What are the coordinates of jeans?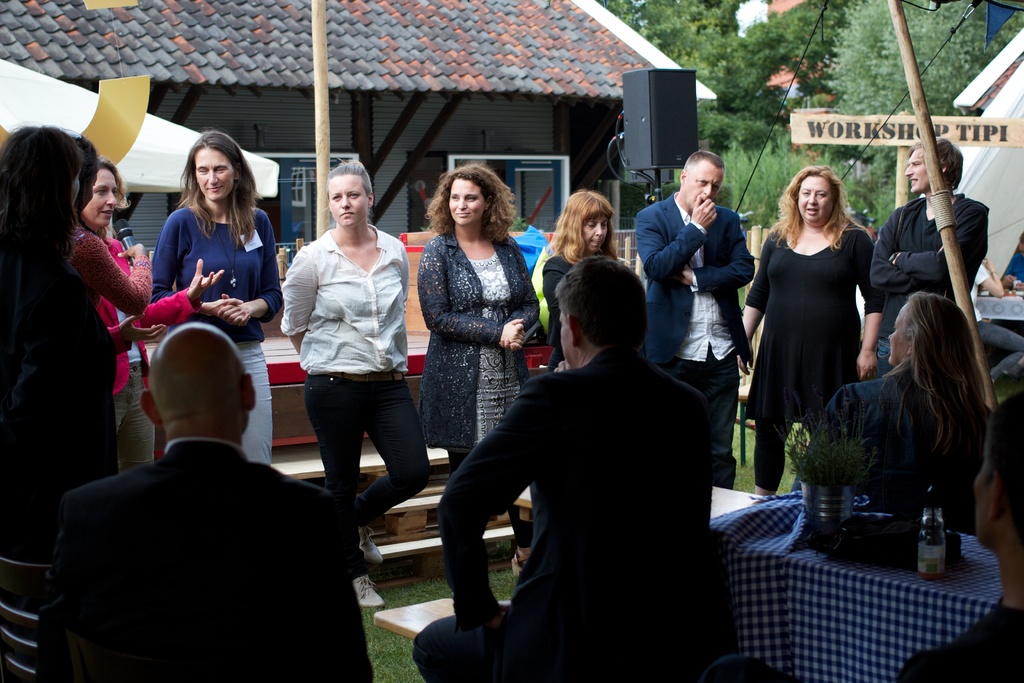
(303,375,431,563).
